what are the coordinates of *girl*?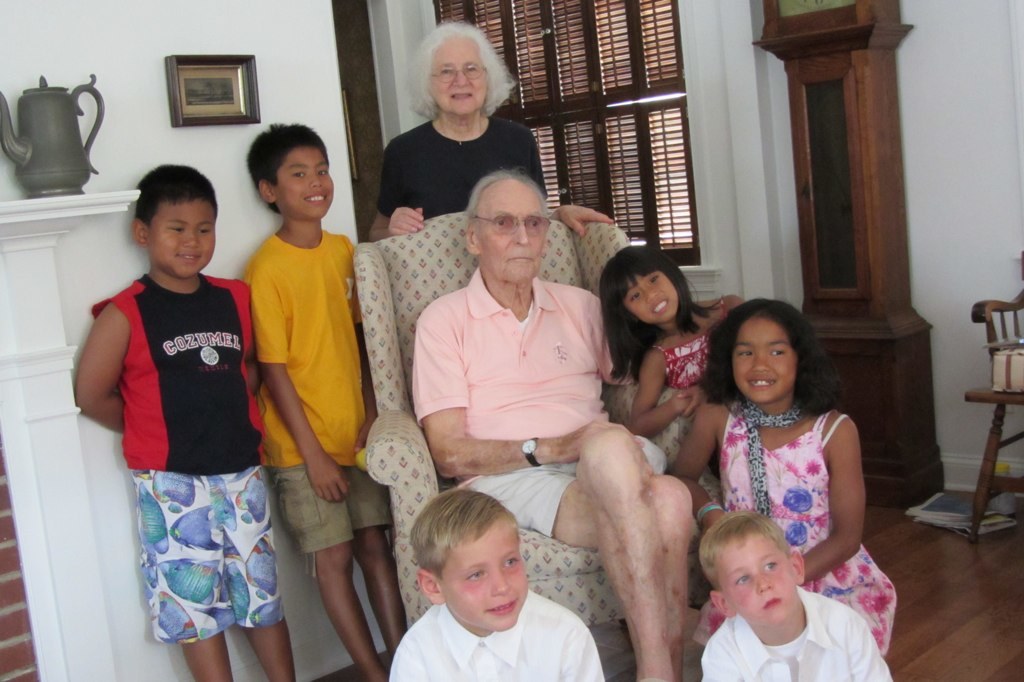
detection(605, 256, 749, 429).
